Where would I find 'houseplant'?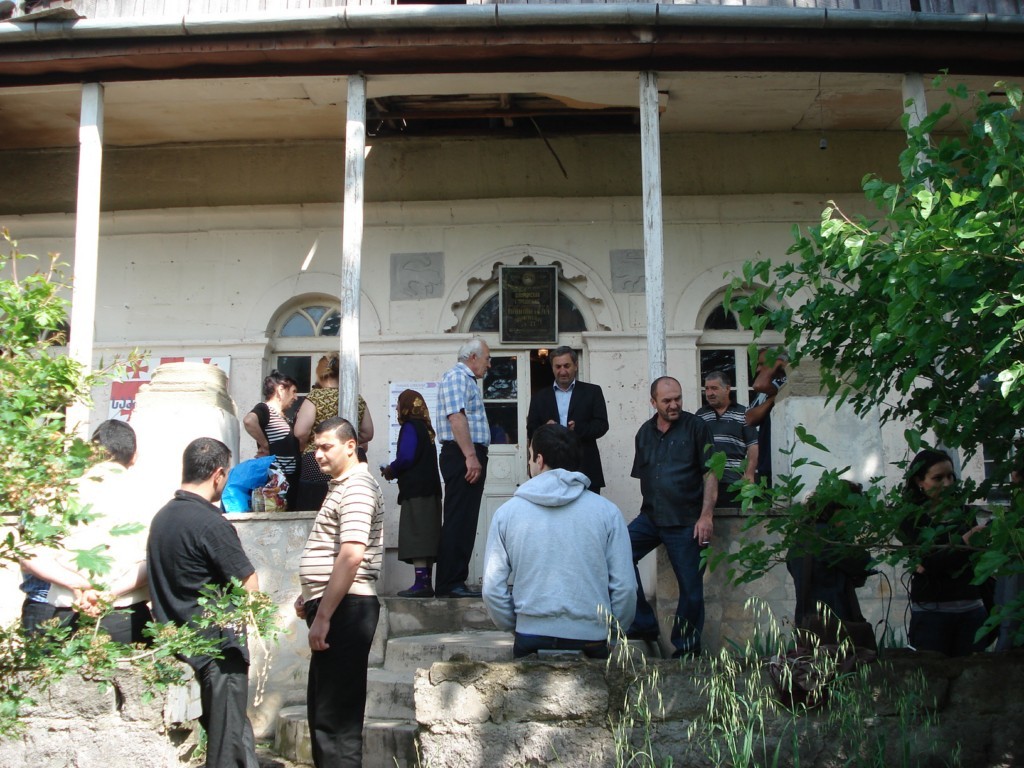
At x1=0, y1=547, x2=281, y2=767.
